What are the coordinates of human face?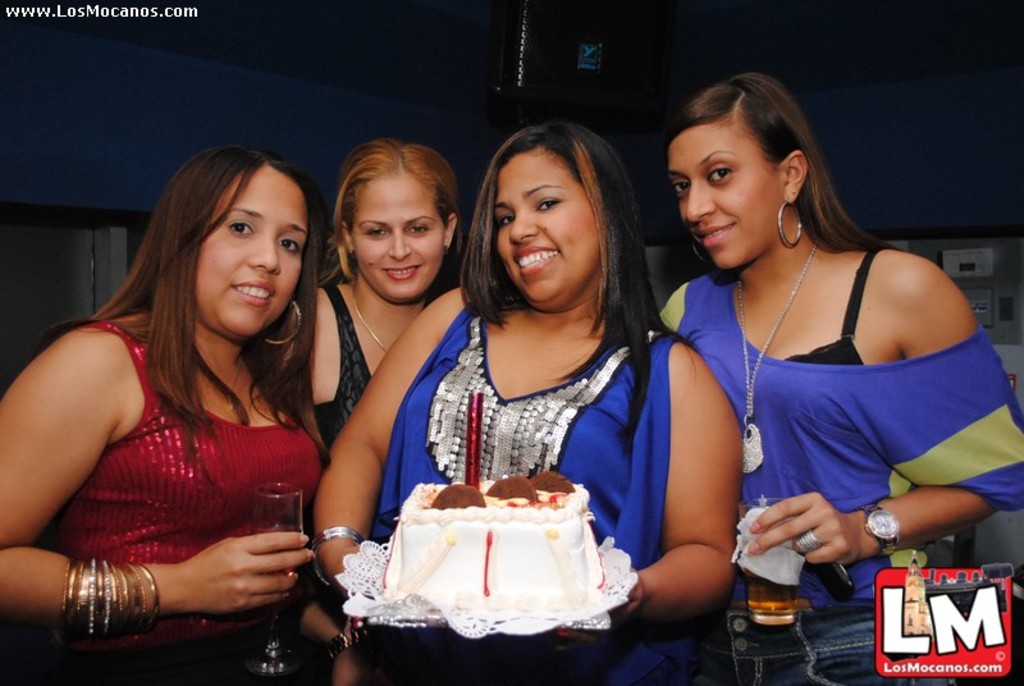
497 147 602 302.
